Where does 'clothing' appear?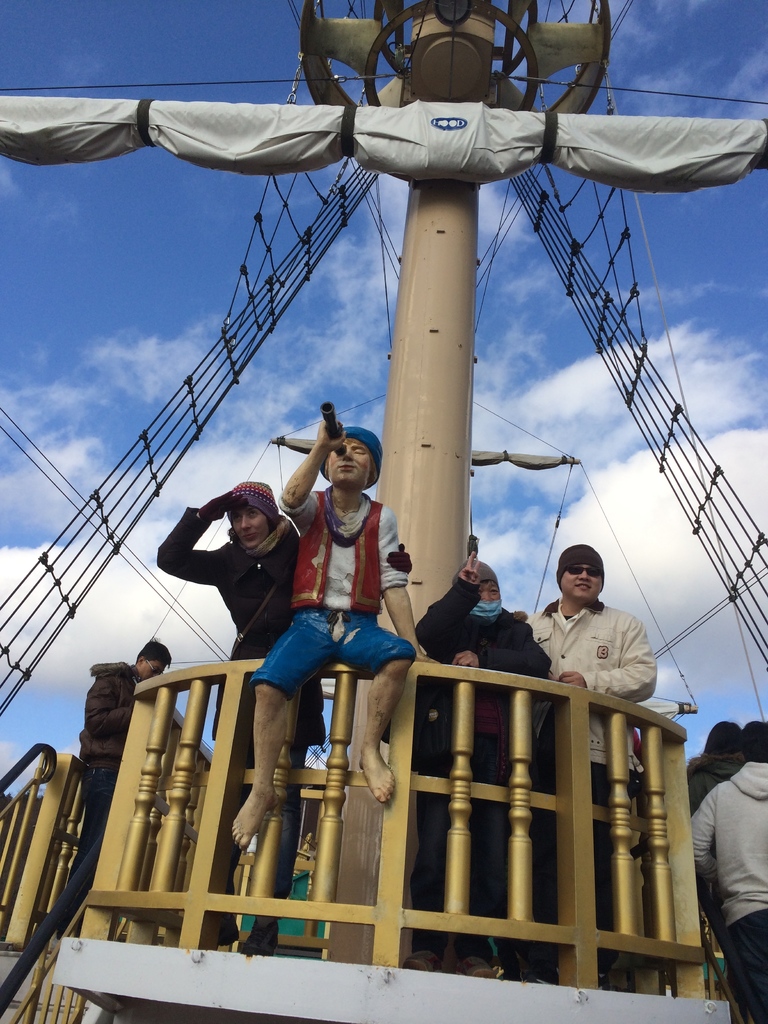
Appears at <bbox>686, 749, 744, 816</bbox>.
